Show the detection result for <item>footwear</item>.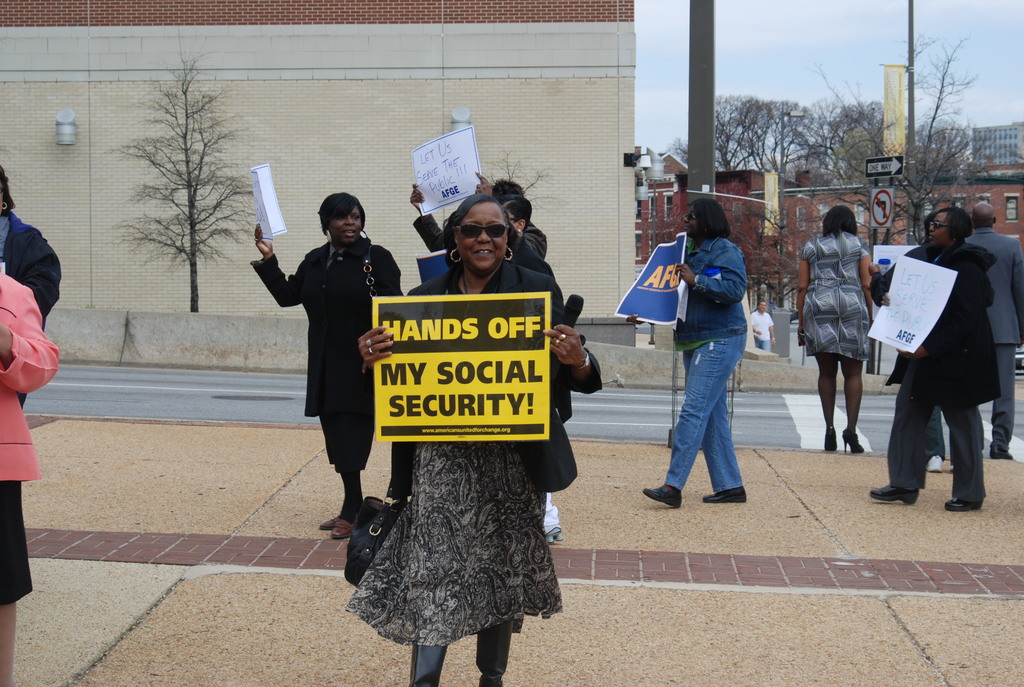
988:442:1016:463.
